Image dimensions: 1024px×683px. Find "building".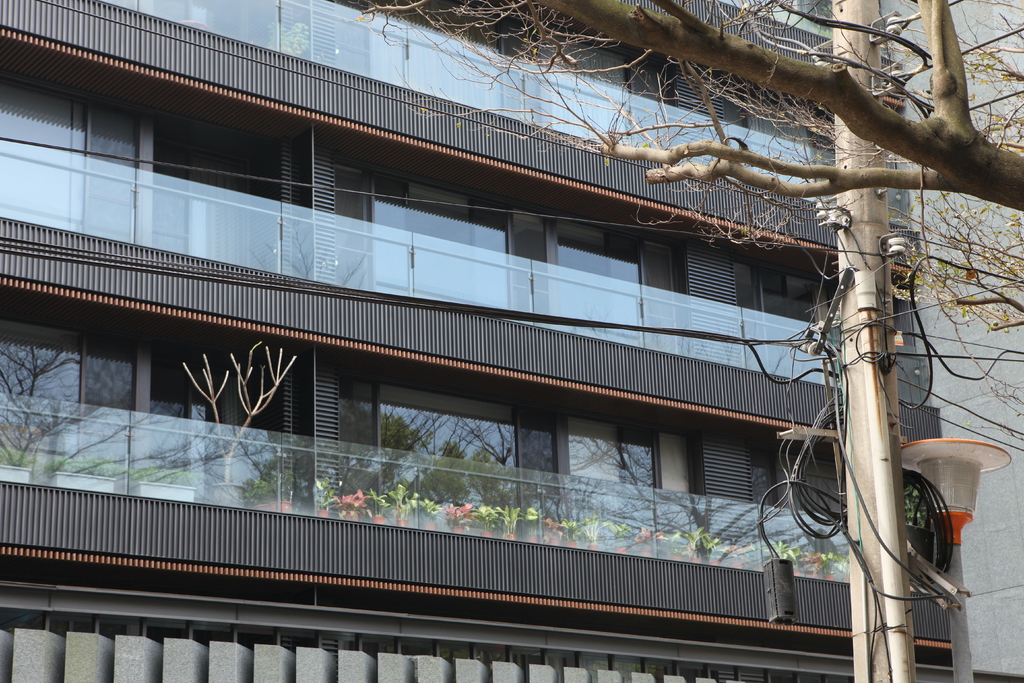
[15, 0, 1023, 682].
